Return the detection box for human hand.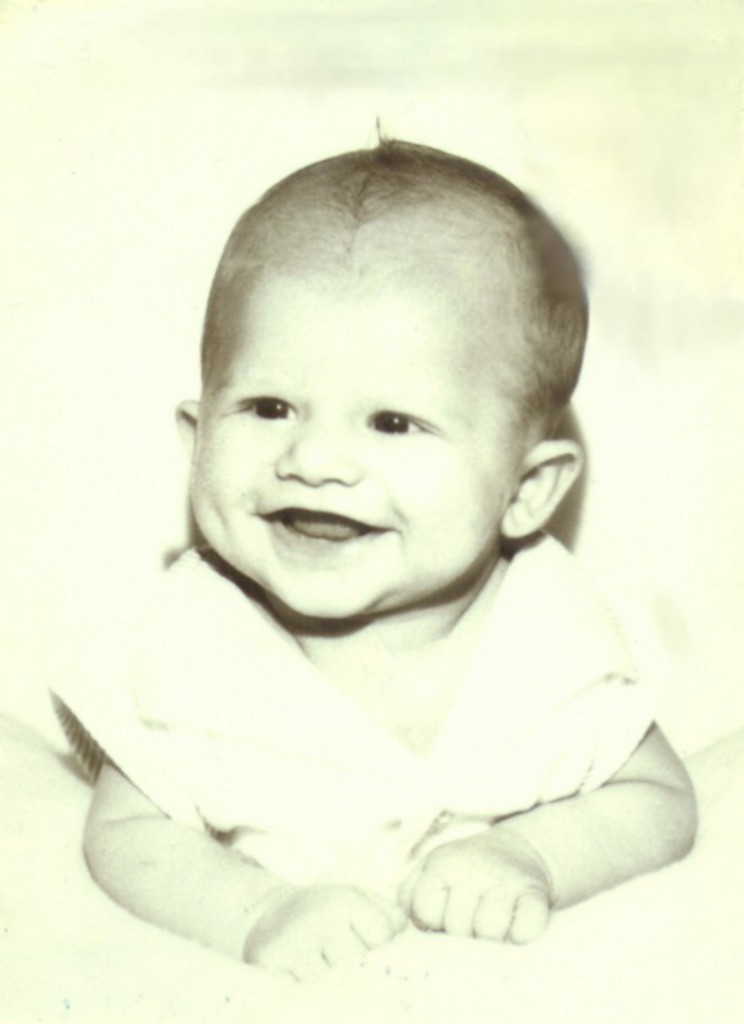
239/883/407/984.
